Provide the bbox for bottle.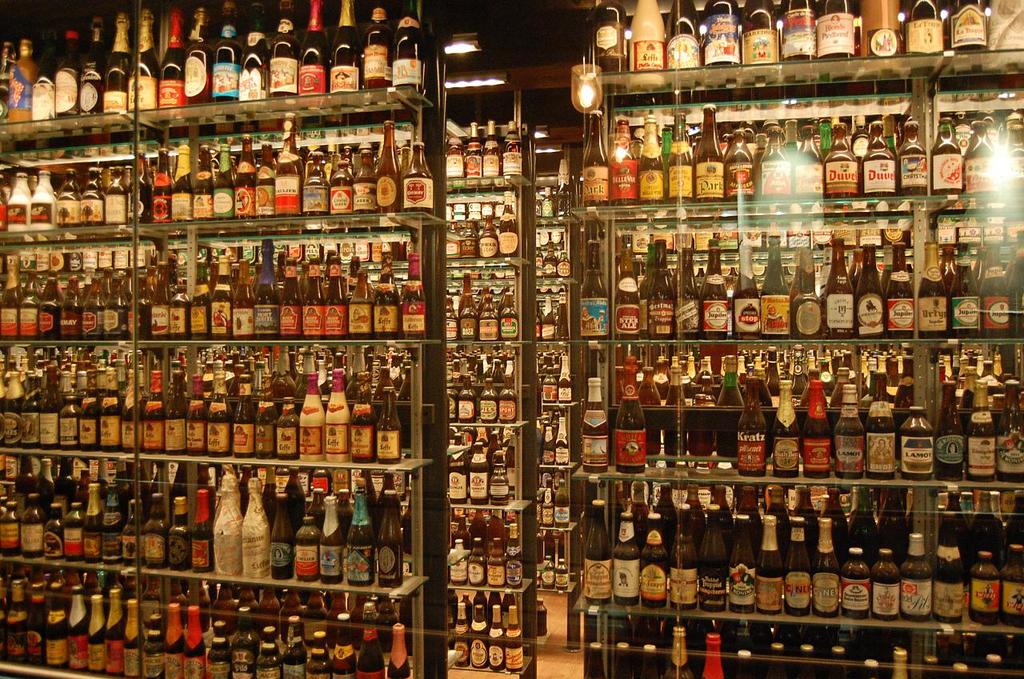
detection(672, 504, 700, 609).
